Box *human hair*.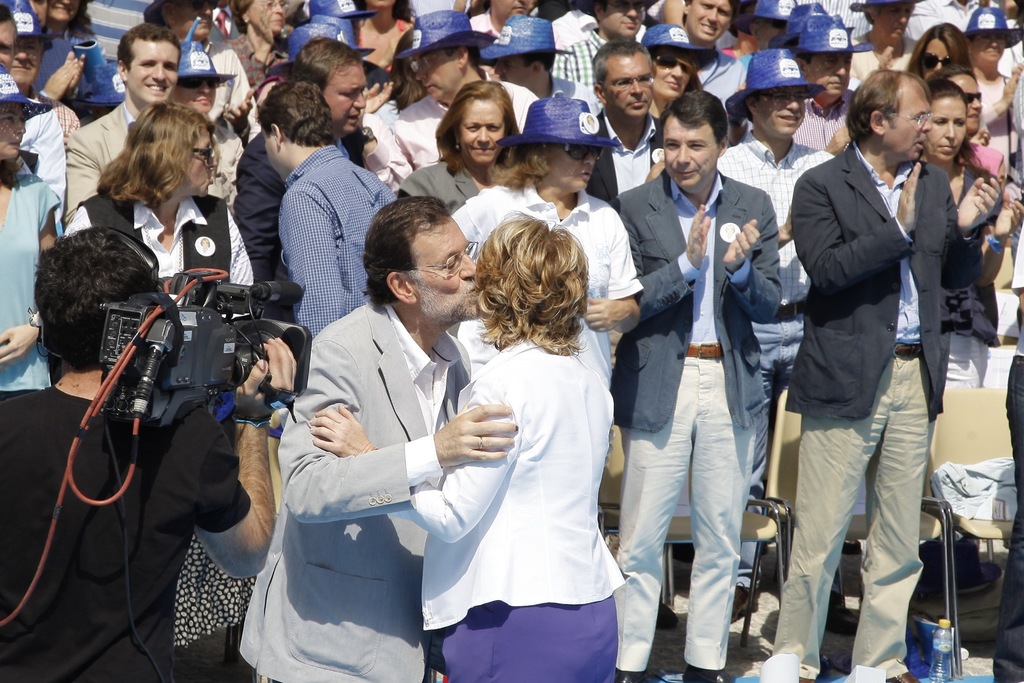
[x1=521, y1=53, x2=556, y2=74].
